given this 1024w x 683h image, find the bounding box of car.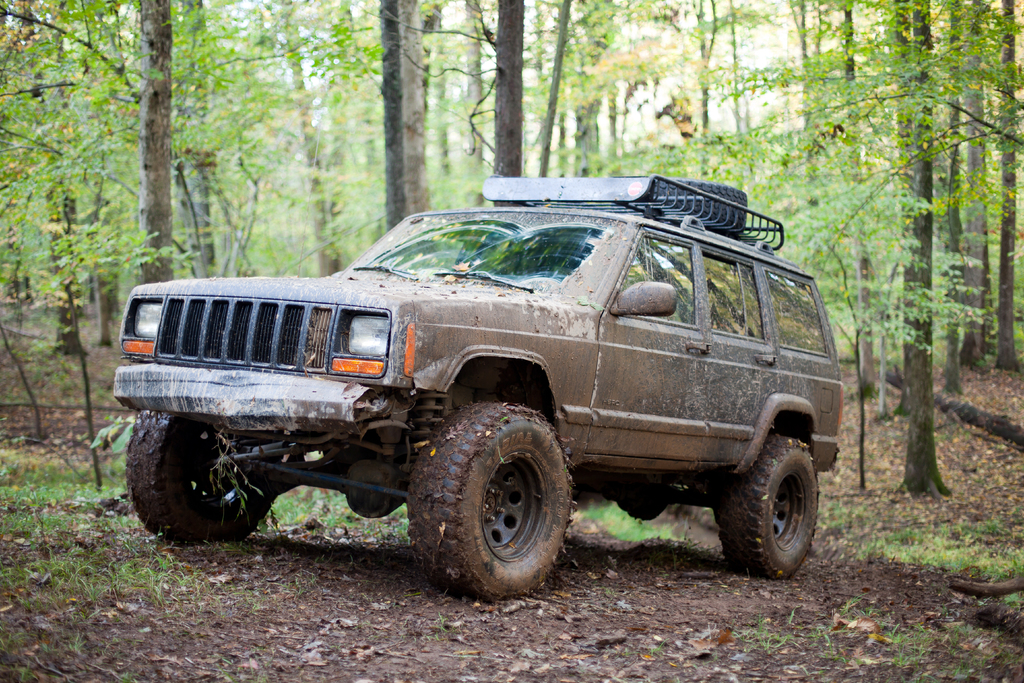
bbox=(109, 178, 842, 600).
